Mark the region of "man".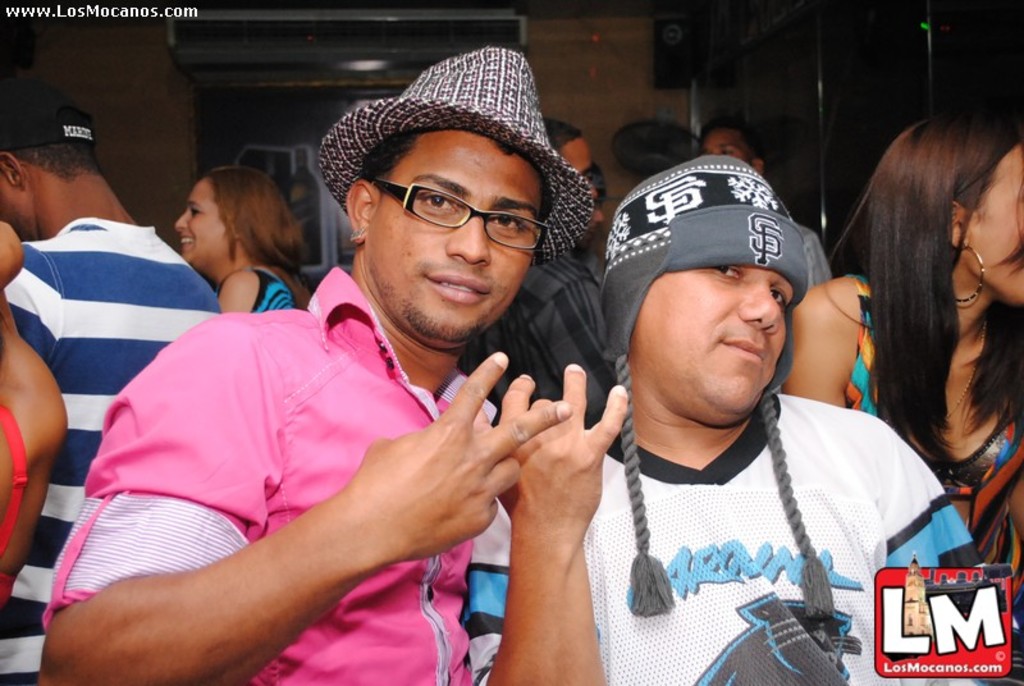
Region: 0:81:221:685.
